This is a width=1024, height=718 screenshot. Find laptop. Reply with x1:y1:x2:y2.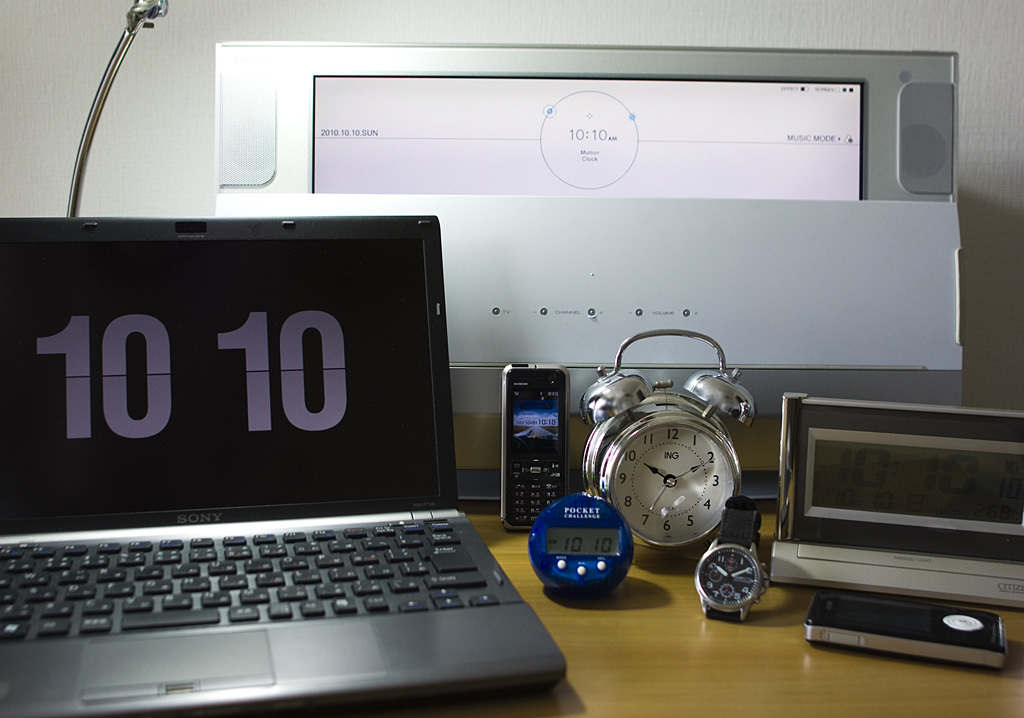
20:201:584:717.
